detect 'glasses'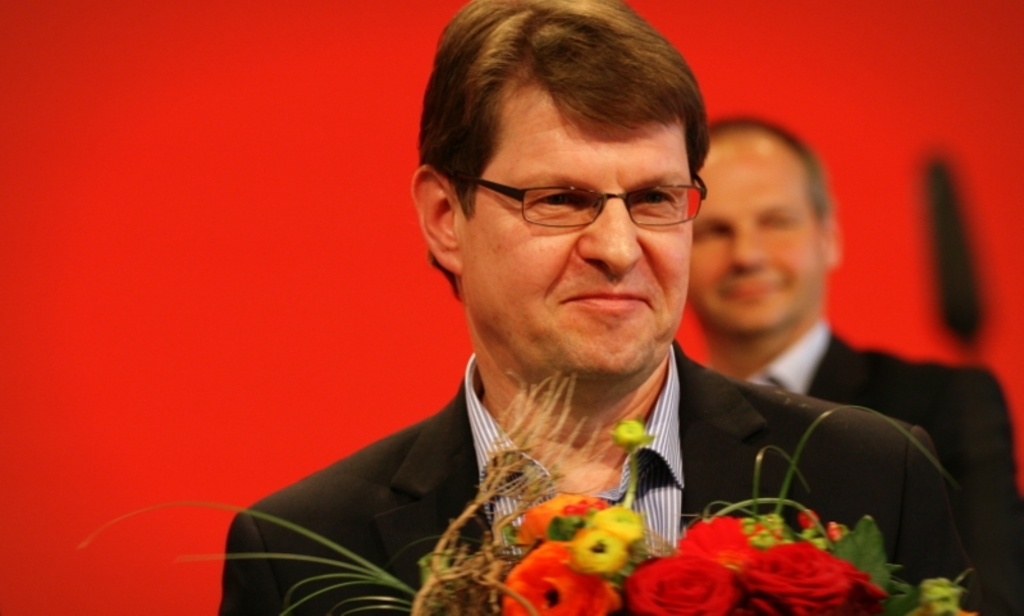
470 163 712 232
